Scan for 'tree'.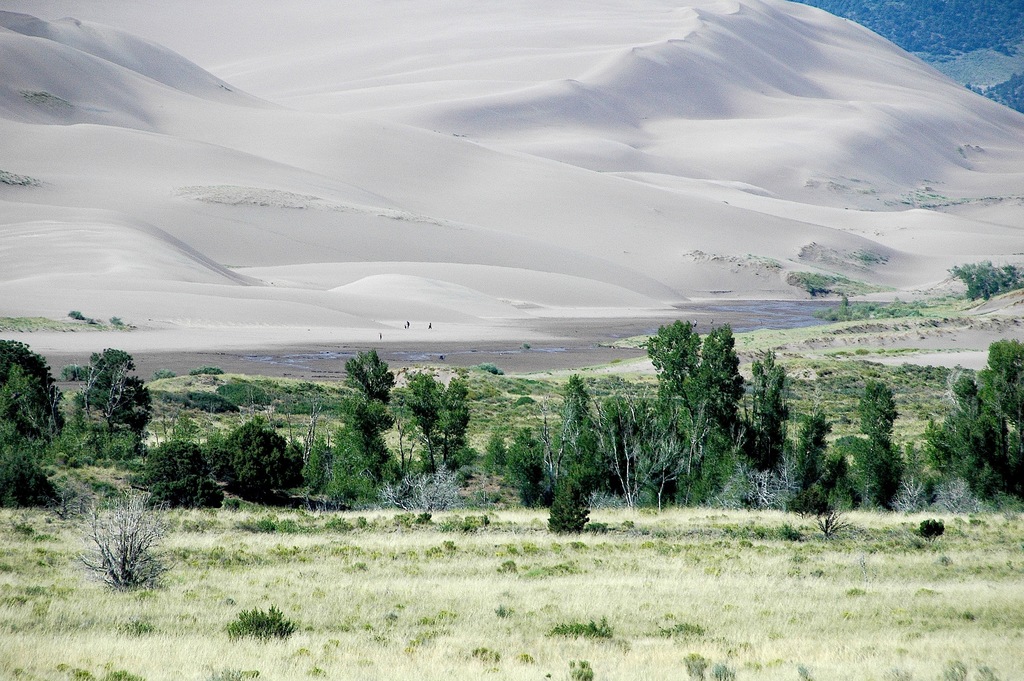
Scan result: {"left": 945, "top": 256, "right": 1023, "bottom": 302}.
